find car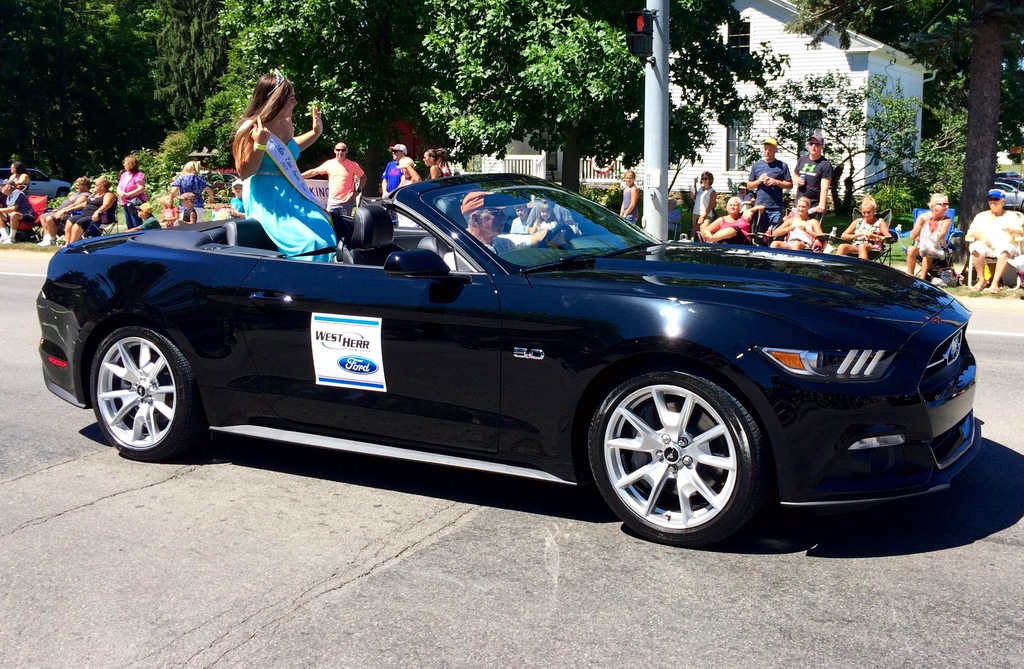
BBox(994, 171, 1020, 178)
